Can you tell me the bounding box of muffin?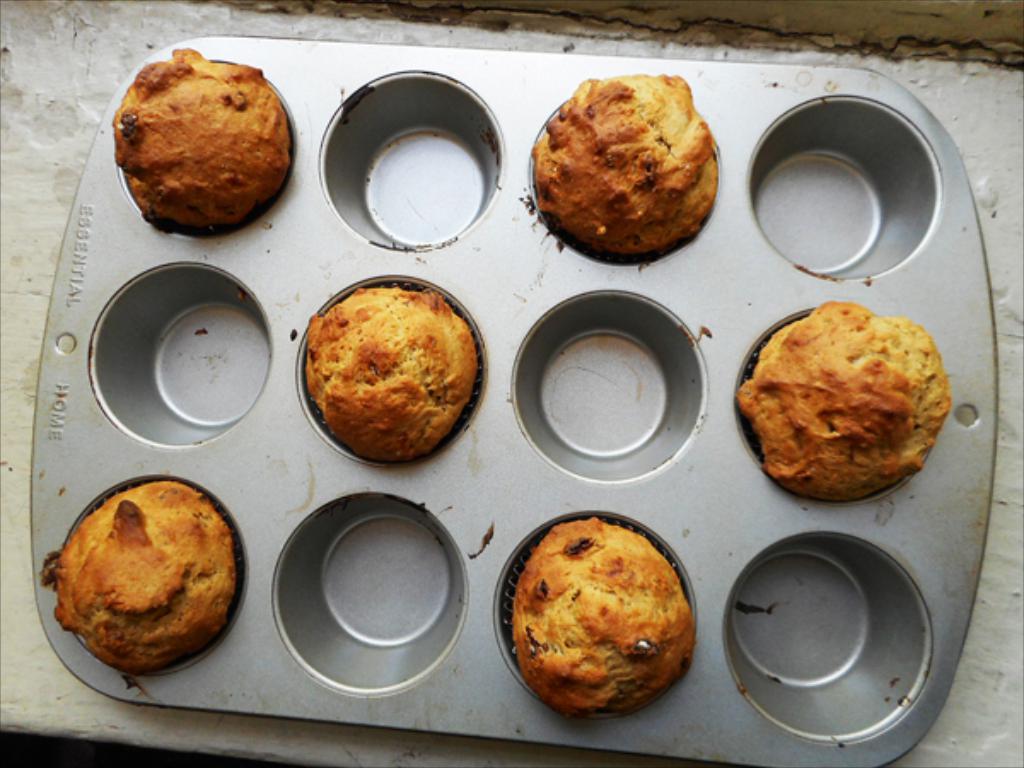
x1=730 y1=294 x2=947 y2=507.
